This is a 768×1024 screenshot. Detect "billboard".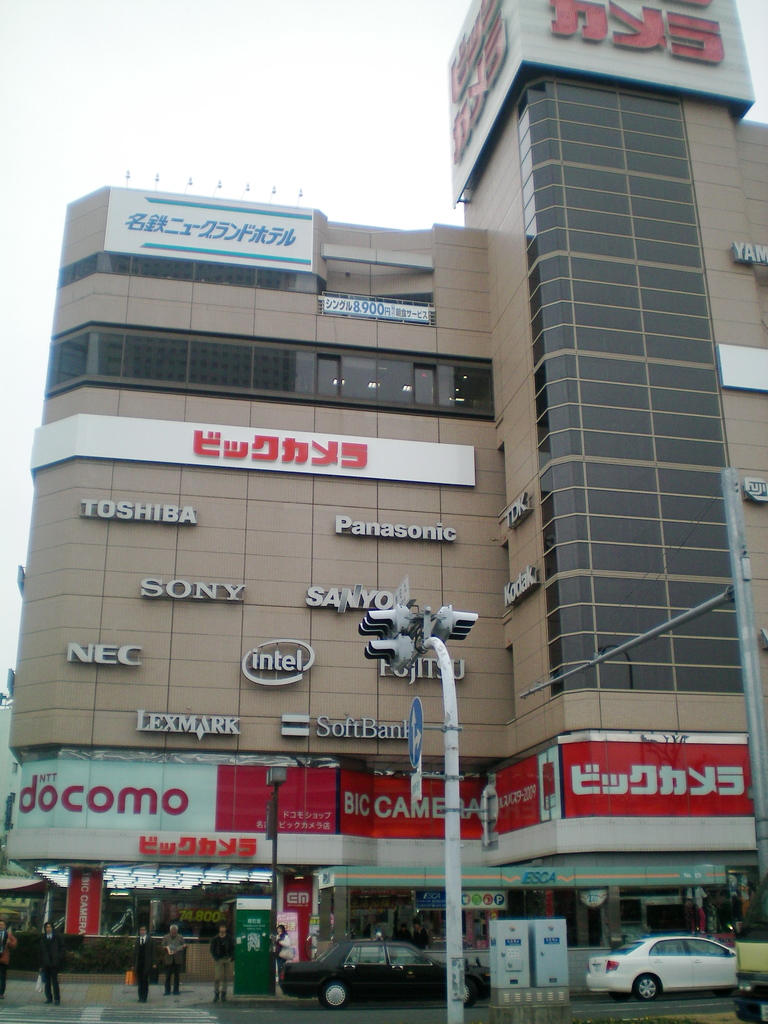
bbox=(94, 175, 317, 269).
